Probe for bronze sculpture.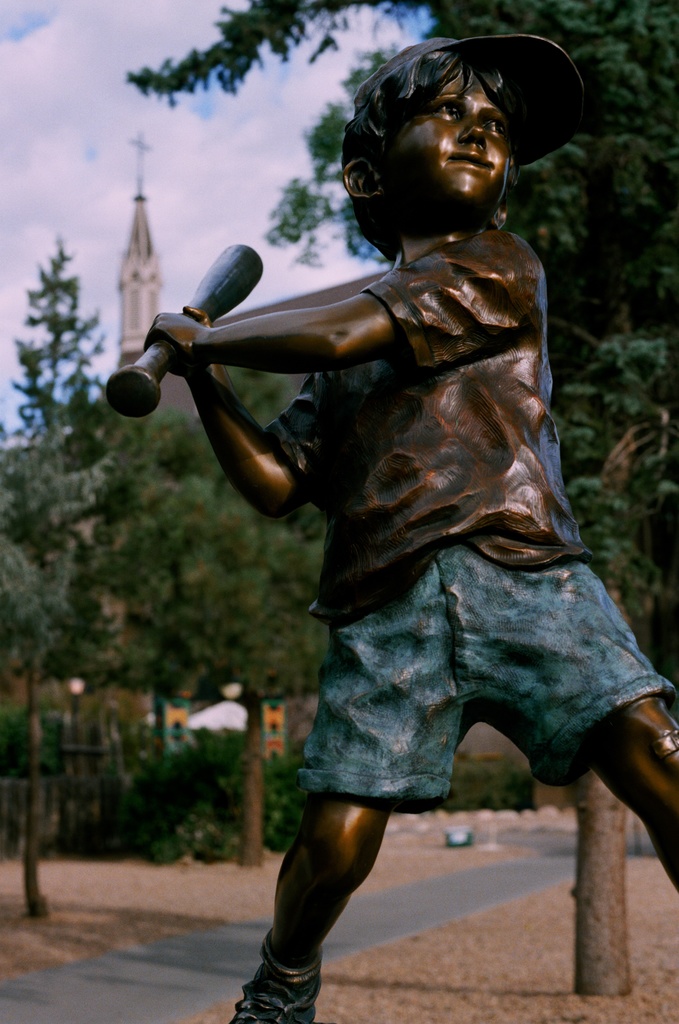
Probe result: <bbox>105, 33, 678, 1023</bbox>.
